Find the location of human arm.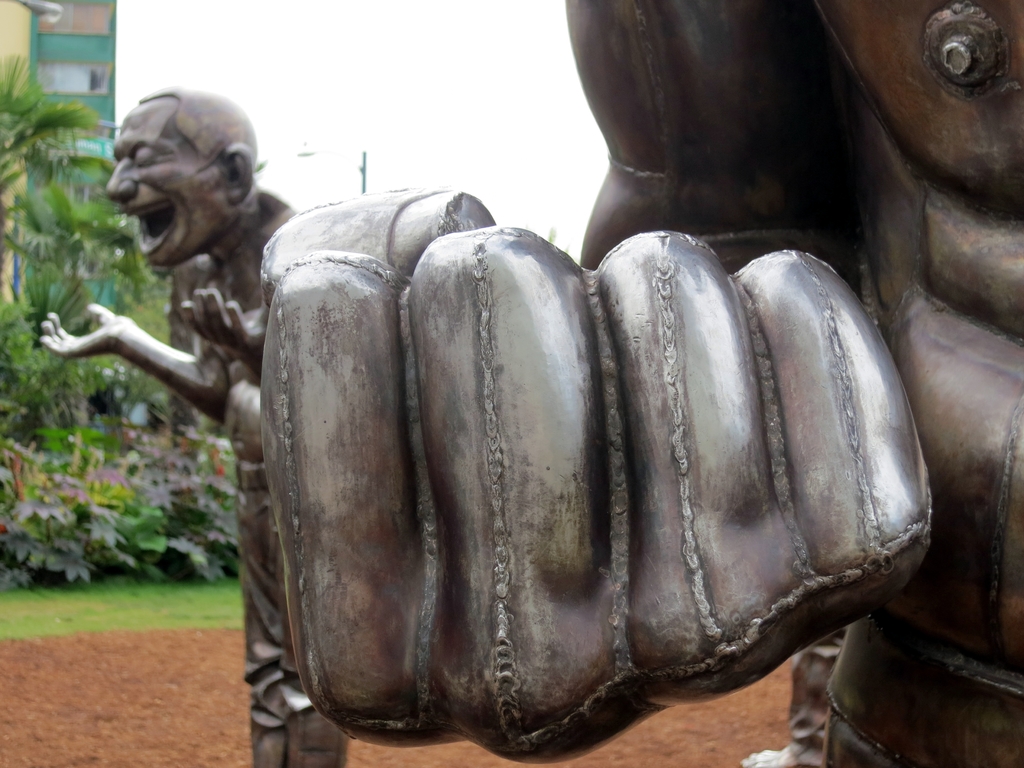
Location: (257, 0, 933, 763).
